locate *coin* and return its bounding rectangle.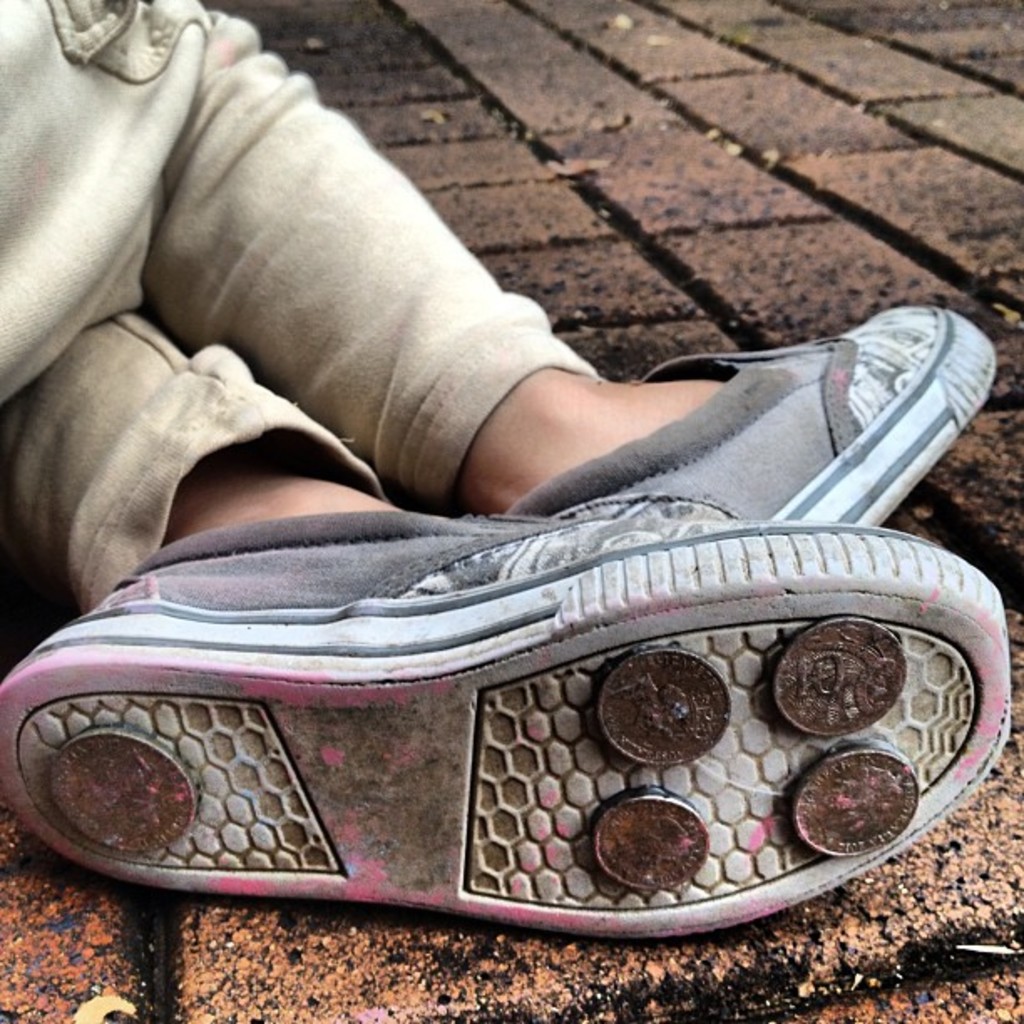
box=[599, 788, 721, 885].
